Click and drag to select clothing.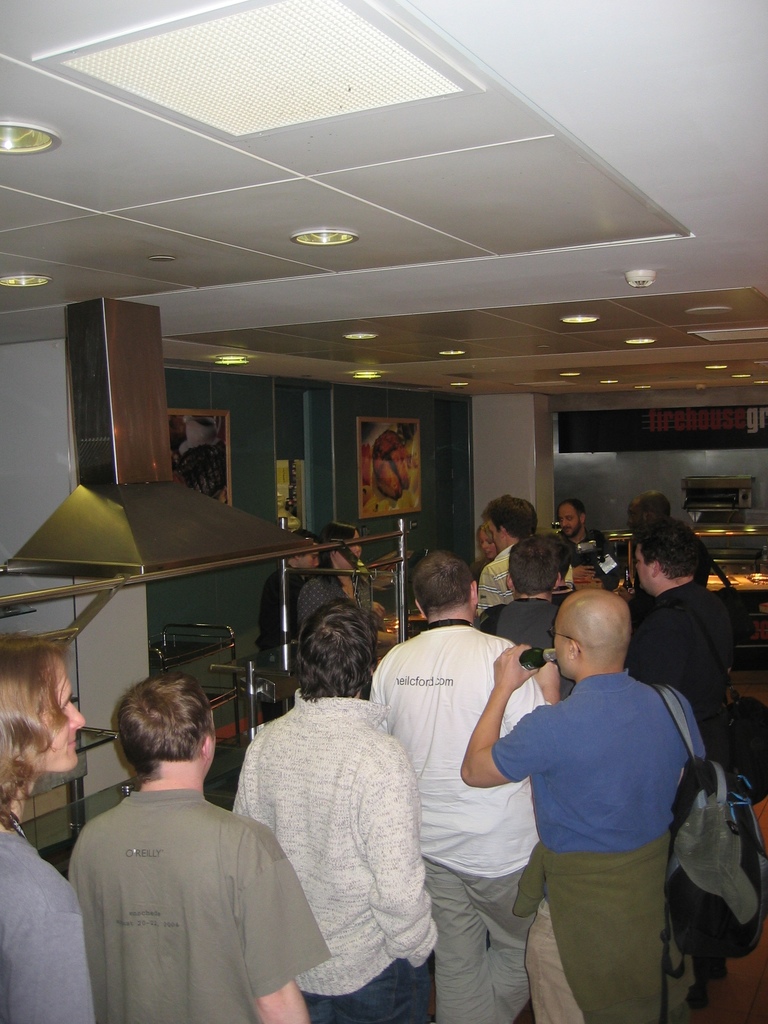
Selection: {"x1": 52, "y1": 774, "x2": 327, "y2": 1023}.
